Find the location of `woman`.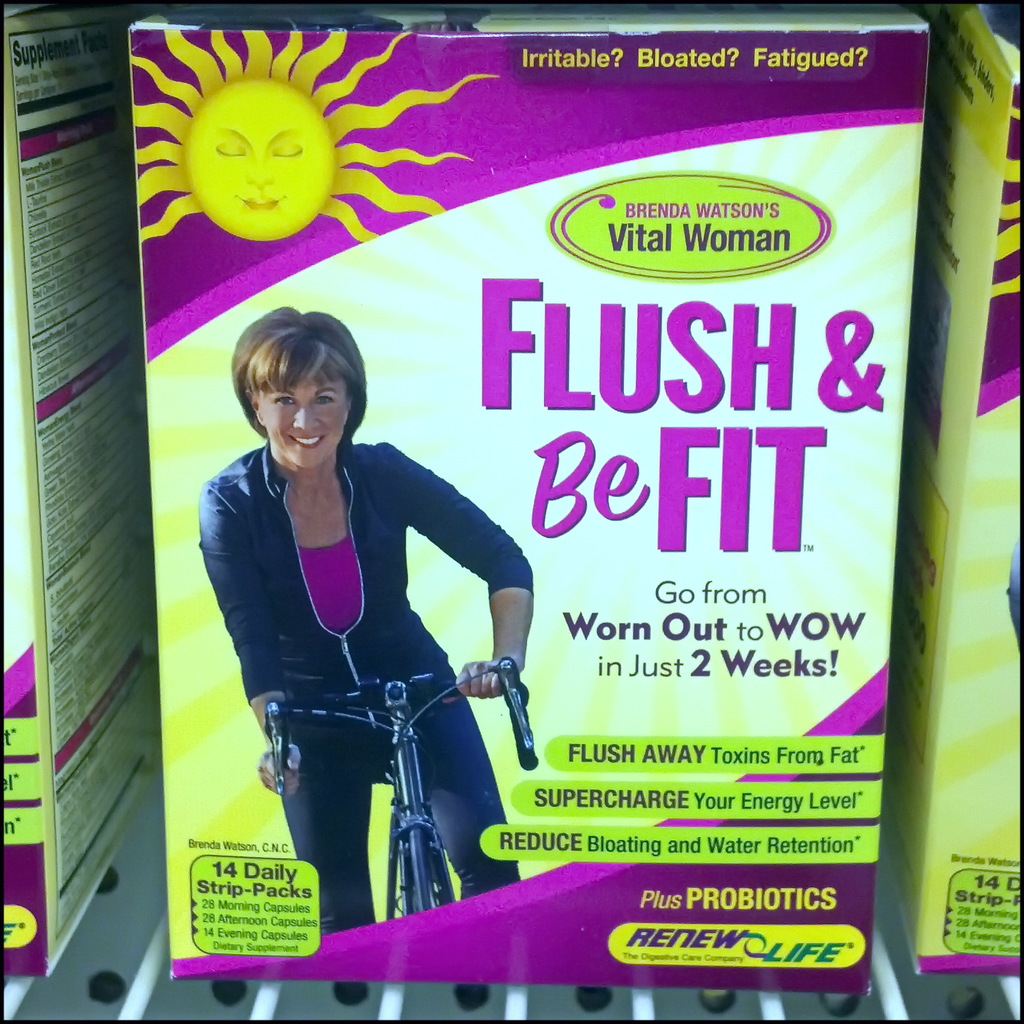
Location: (188,256,541,934).
